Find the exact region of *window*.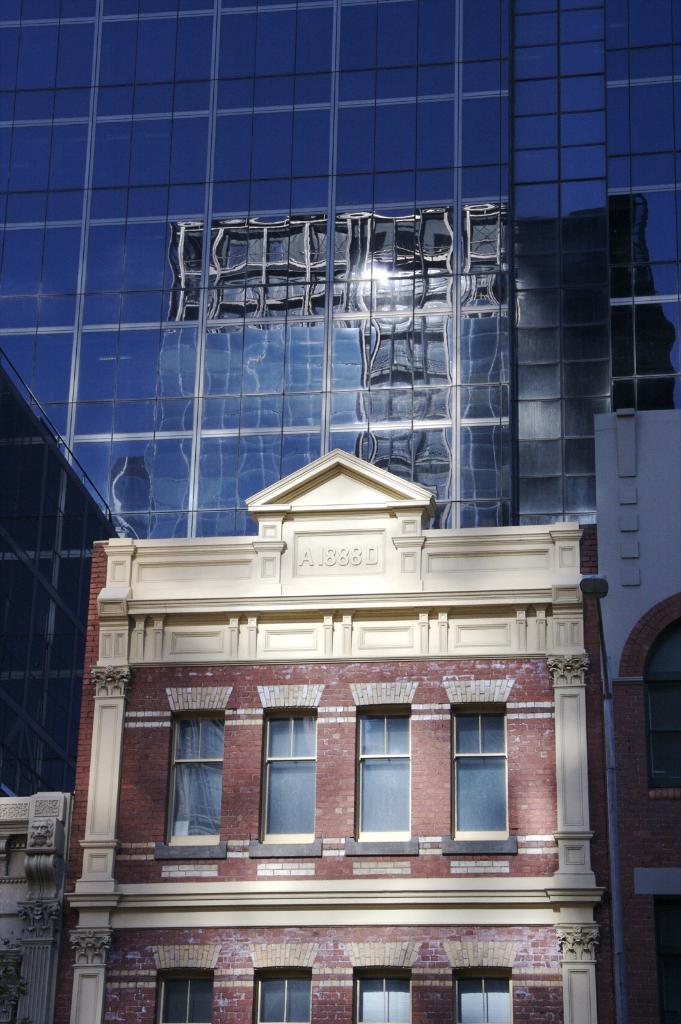
Exact region: <box>445,704,508,836</box>.
